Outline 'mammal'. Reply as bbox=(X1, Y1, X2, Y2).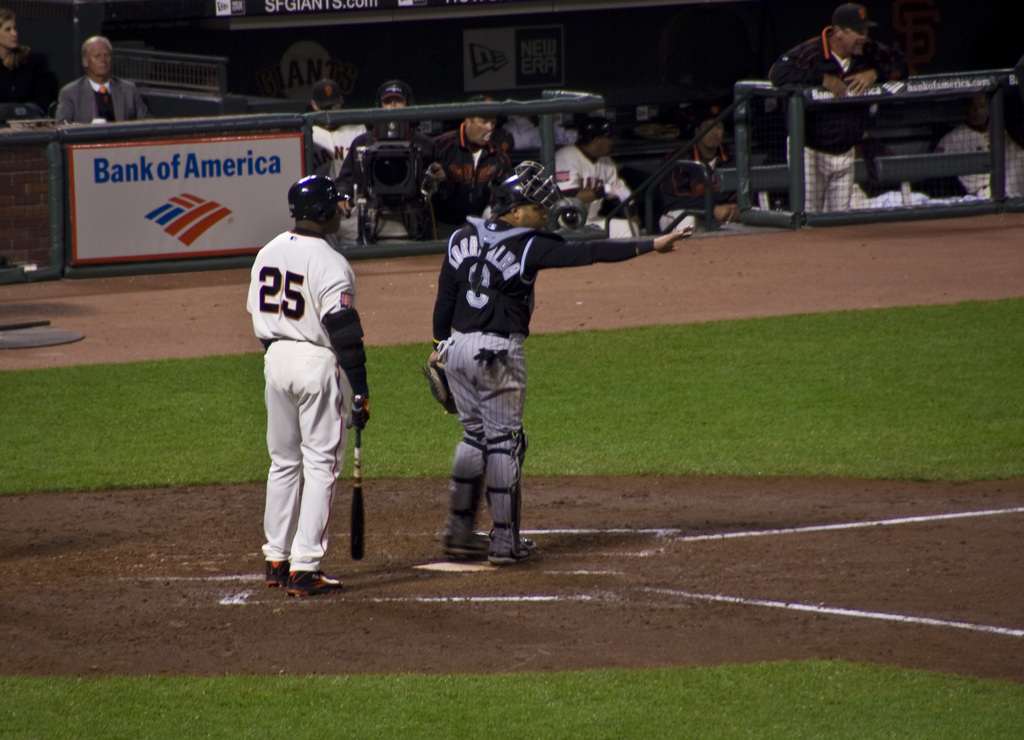
bbox=(660, 114, 746, 220).
